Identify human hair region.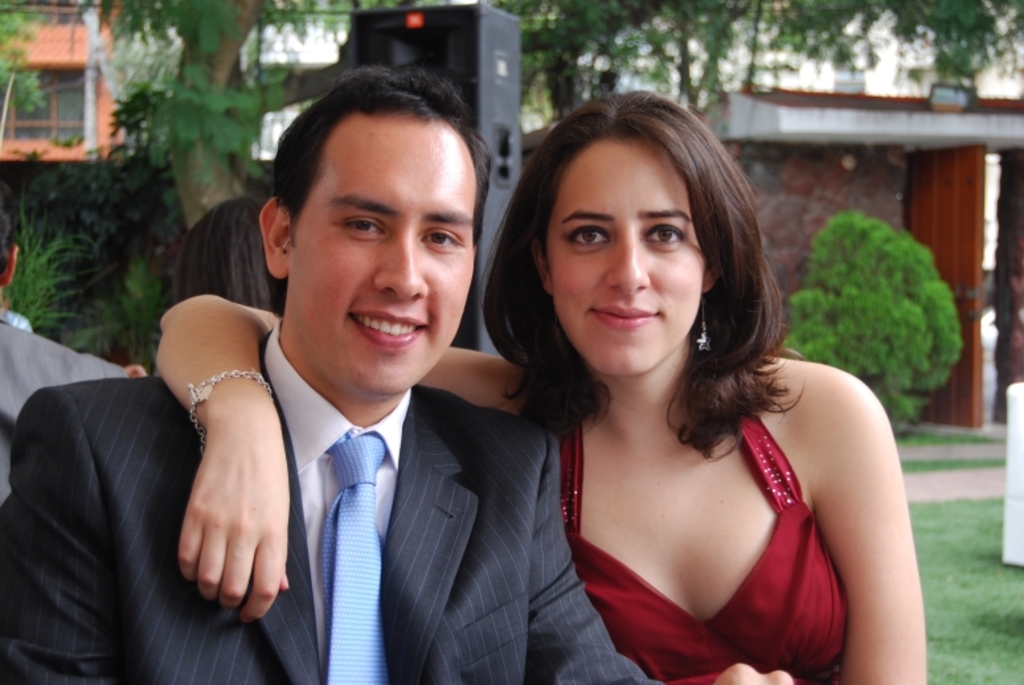
Region: [x1=0, y1=218, x2=13, y2=278].
